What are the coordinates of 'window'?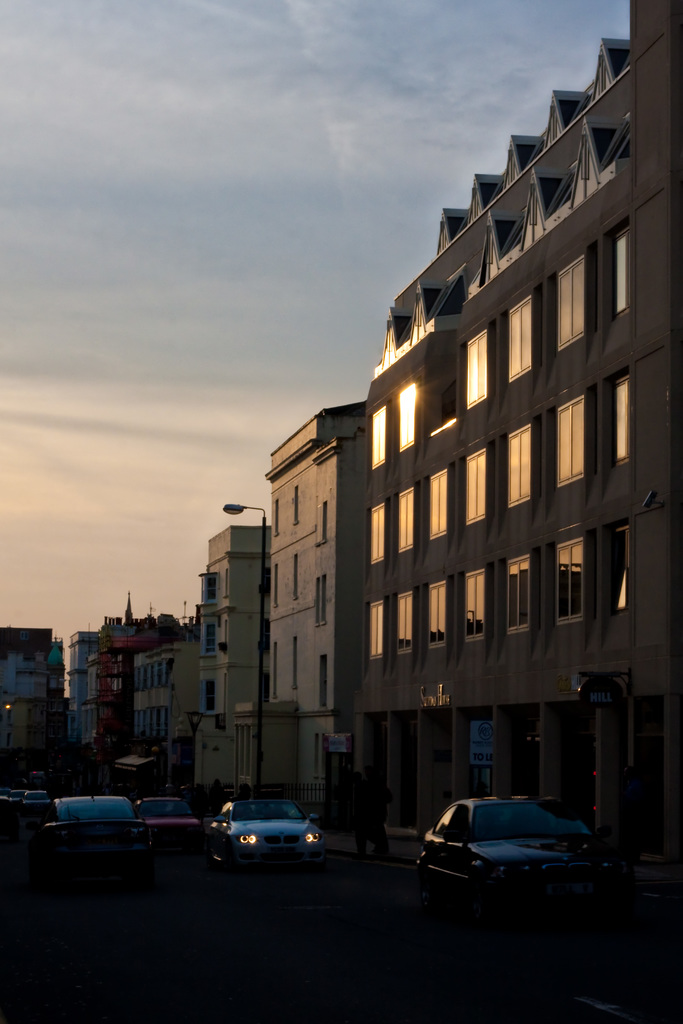
[549, 396, 588, 482].
